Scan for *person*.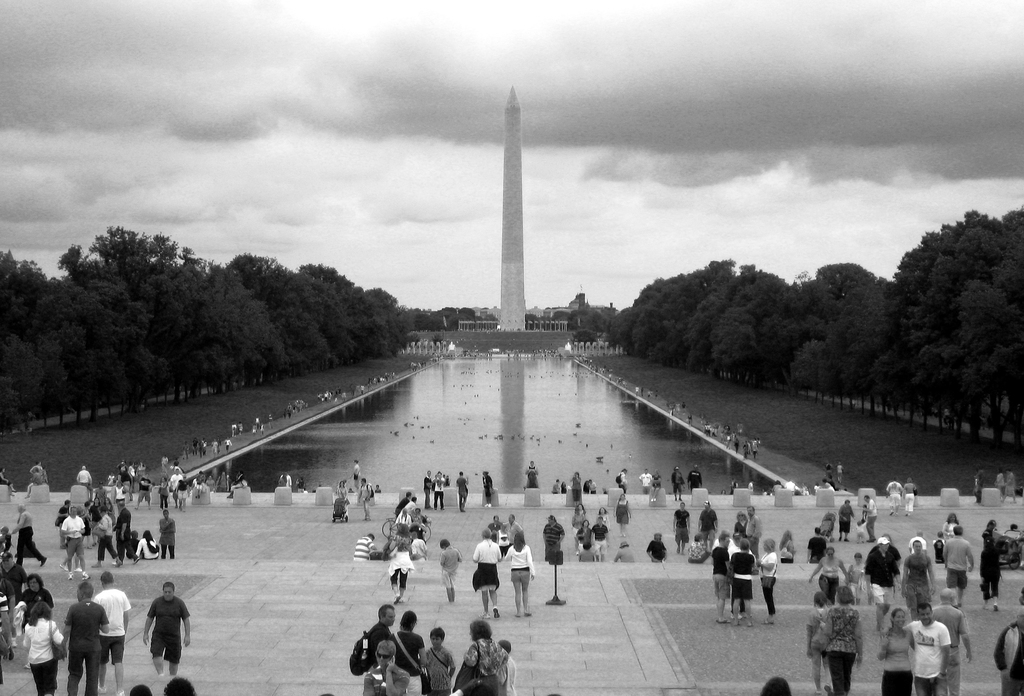
Scan result: (635,386,637,395).
